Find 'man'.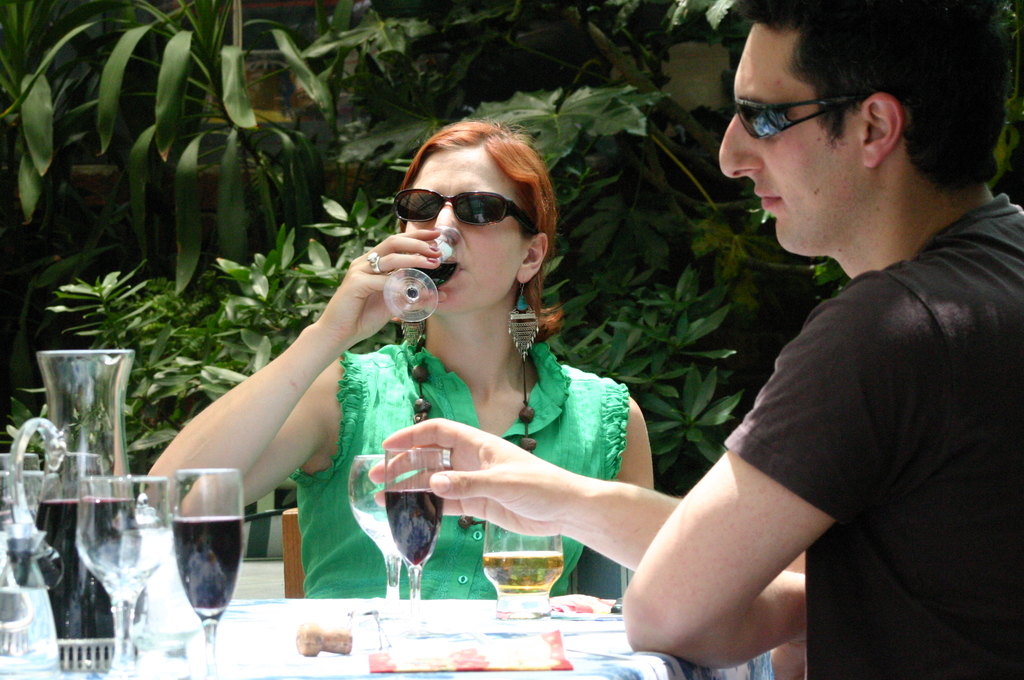
[x1=367, y1=4, x2=1023, y2=679].
